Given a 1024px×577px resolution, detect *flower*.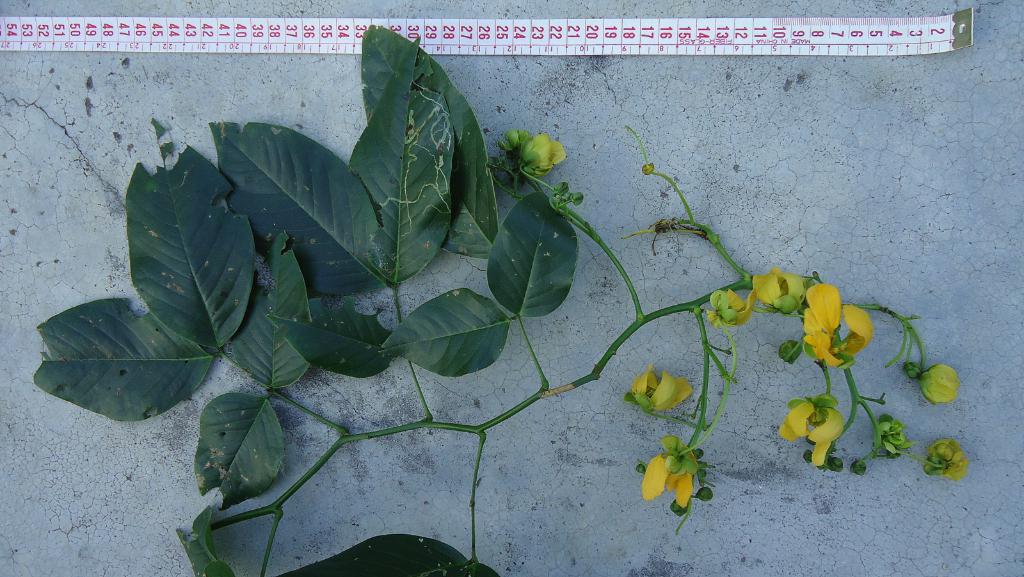
box(803, 280, 876, 364).
